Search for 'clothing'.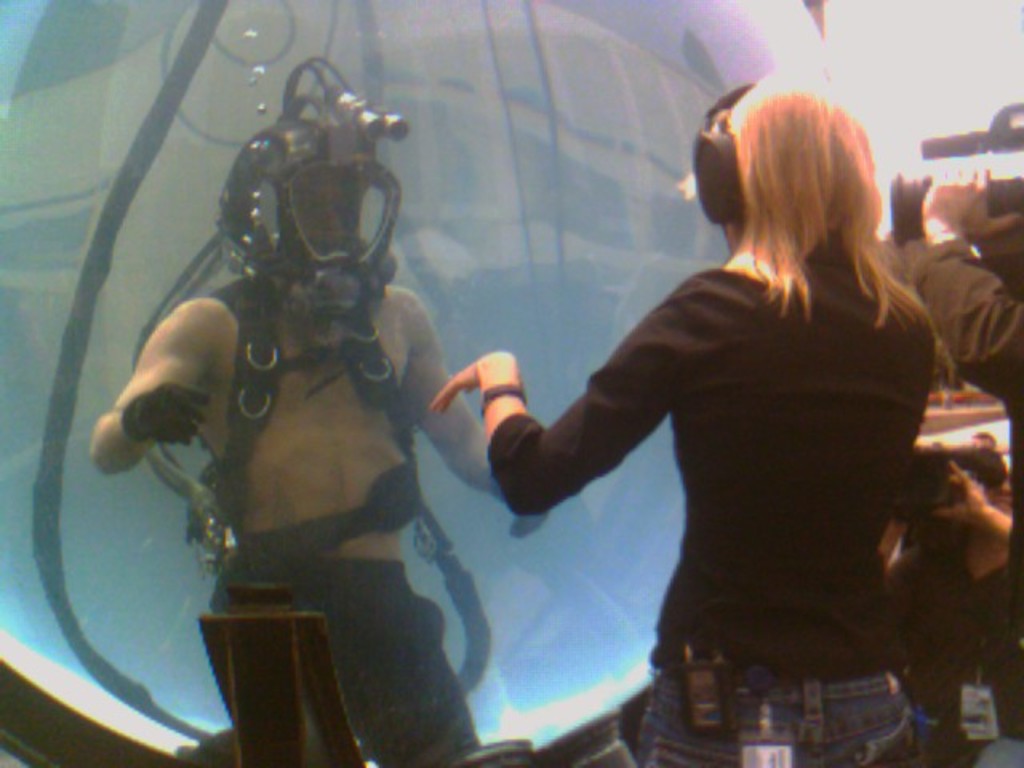
Found at BBox(488, 261, 933, 766).
